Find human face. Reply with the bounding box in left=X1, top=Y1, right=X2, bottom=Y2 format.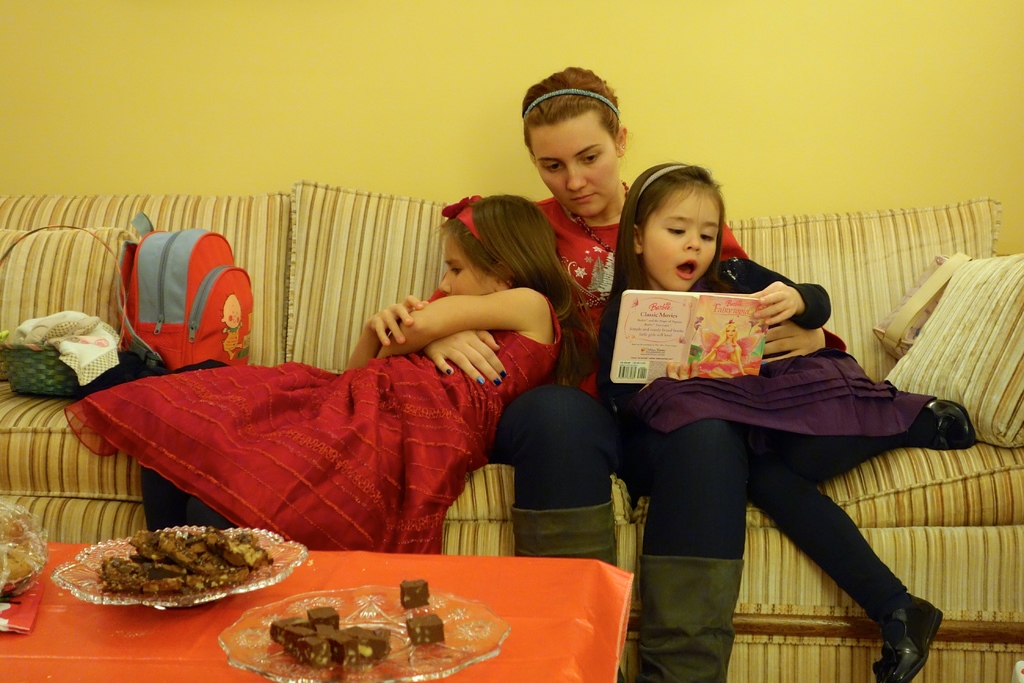
left=644, top=186, right=721, bottom=293.
